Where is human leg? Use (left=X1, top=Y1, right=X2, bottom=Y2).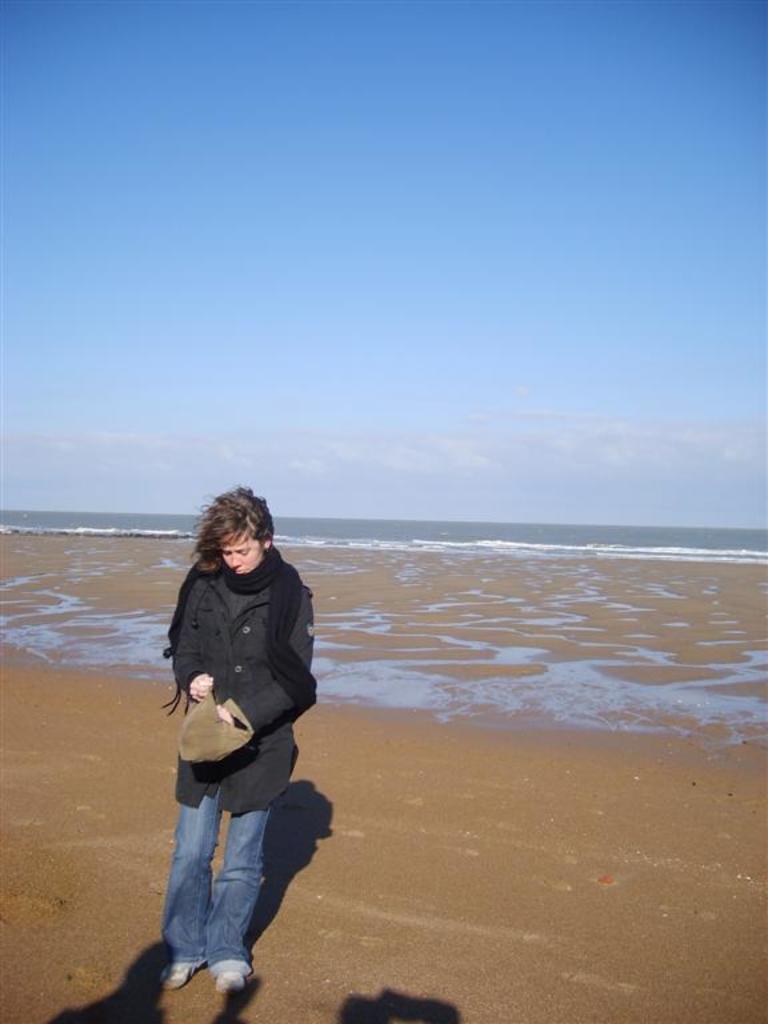
(left=205, top=811, right=271, bottom=989).
